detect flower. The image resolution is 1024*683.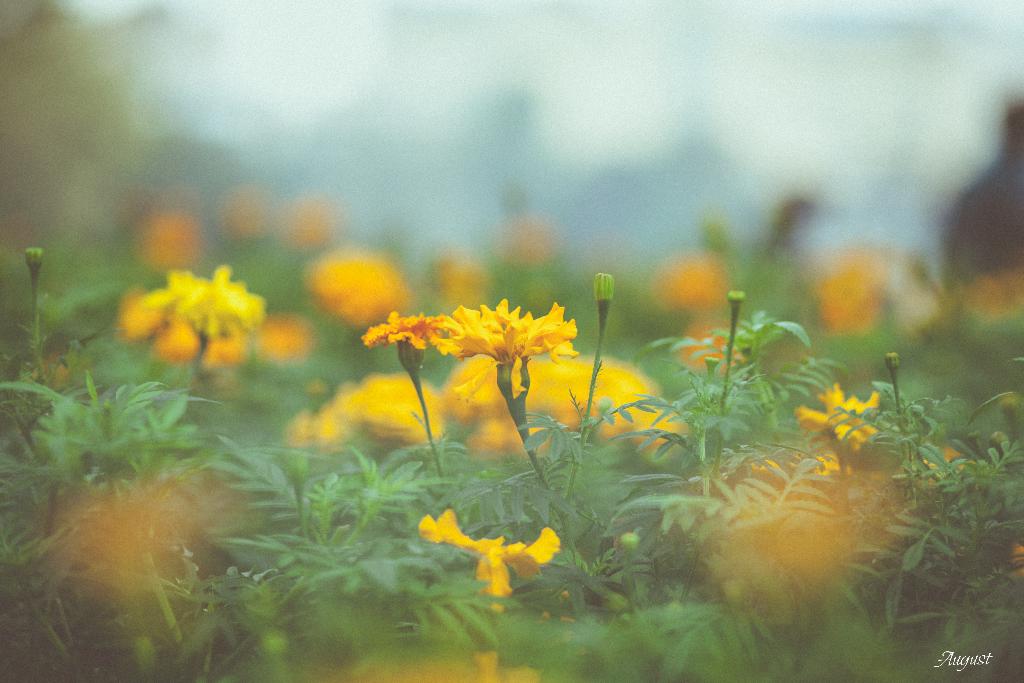
[x1=361, y1=308, x2=454, y2=355].
